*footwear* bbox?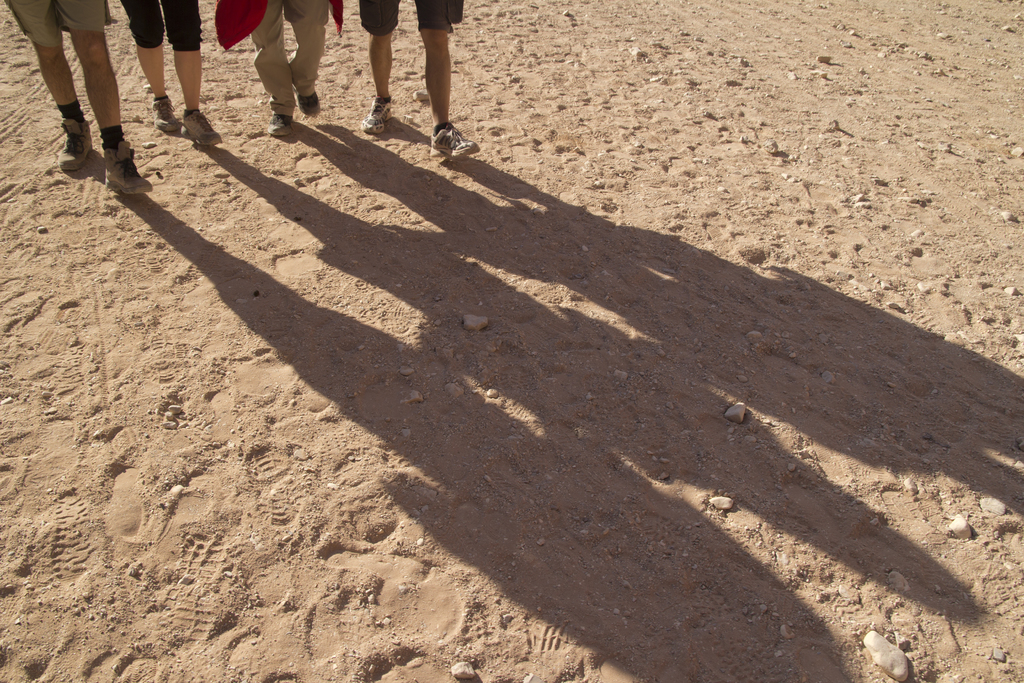
l=52, t=114, r=90, b=176
